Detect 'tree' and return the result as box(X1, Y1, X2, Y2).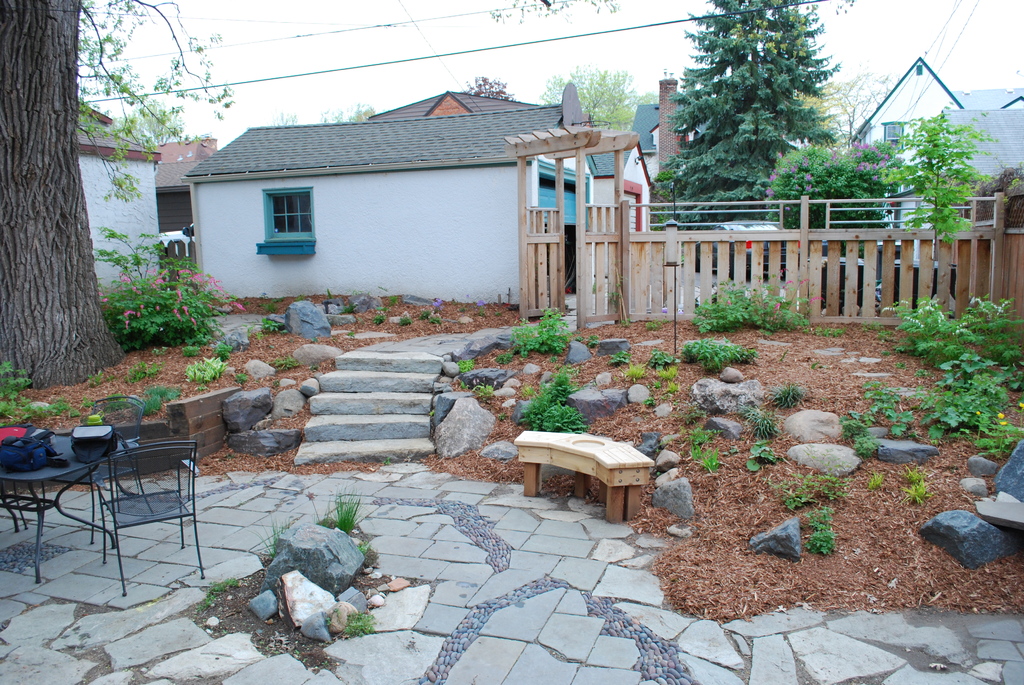
box(764, 132, 897, 230).
